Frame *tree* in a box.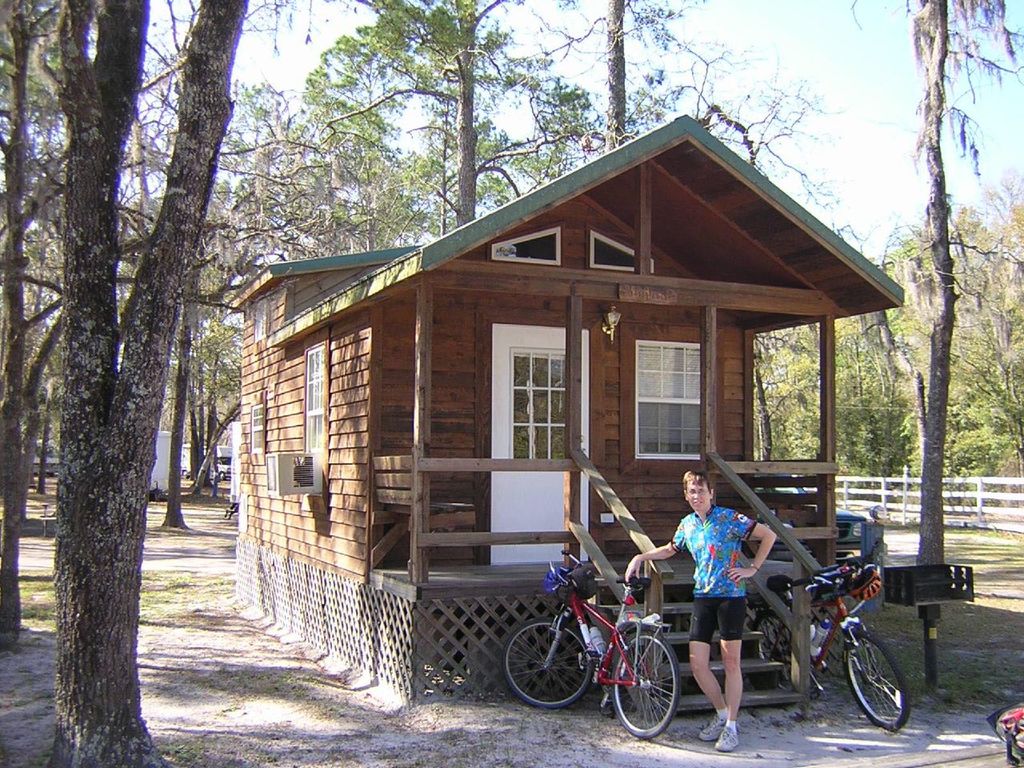
32 0 249 767.
